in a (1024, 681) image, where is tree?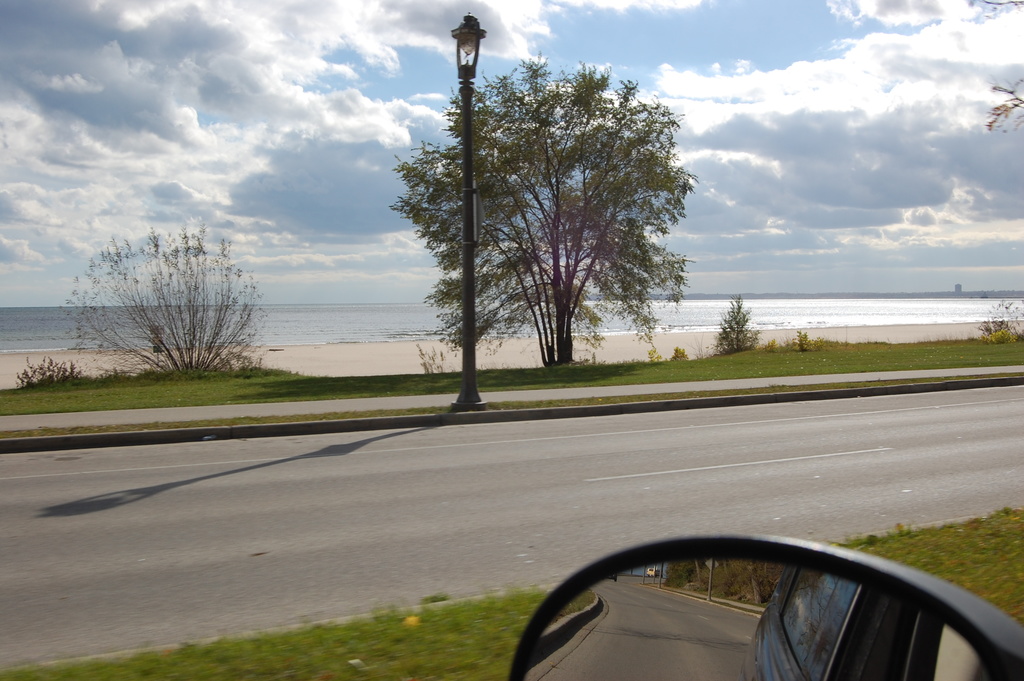
x1=51 y1=223 x2=265 y2=387.
